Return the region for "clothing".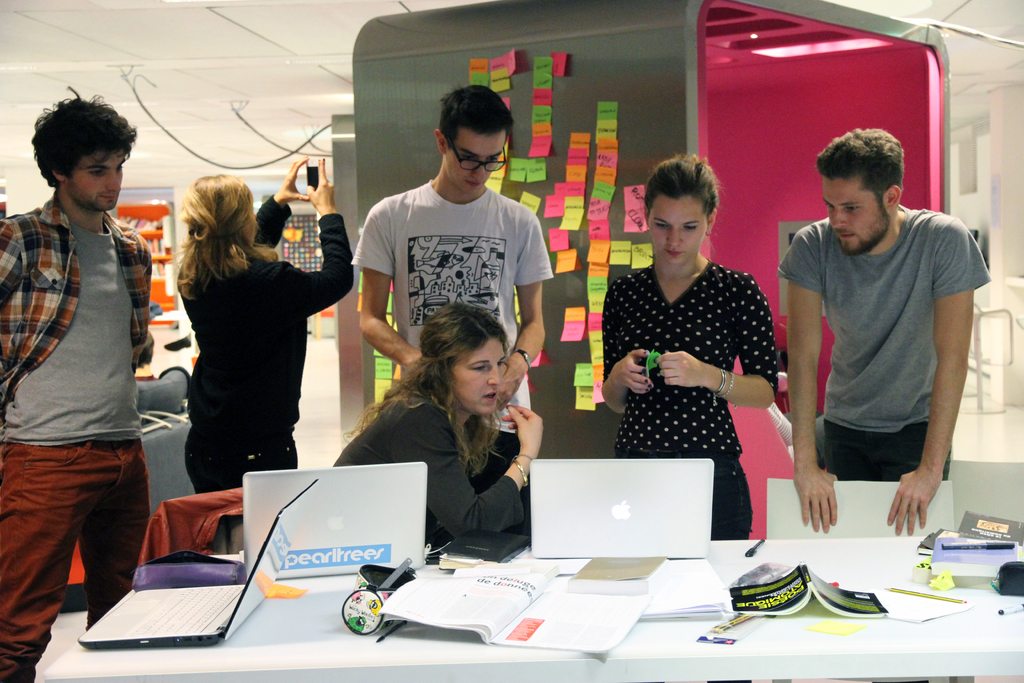
0:197:168:678.
